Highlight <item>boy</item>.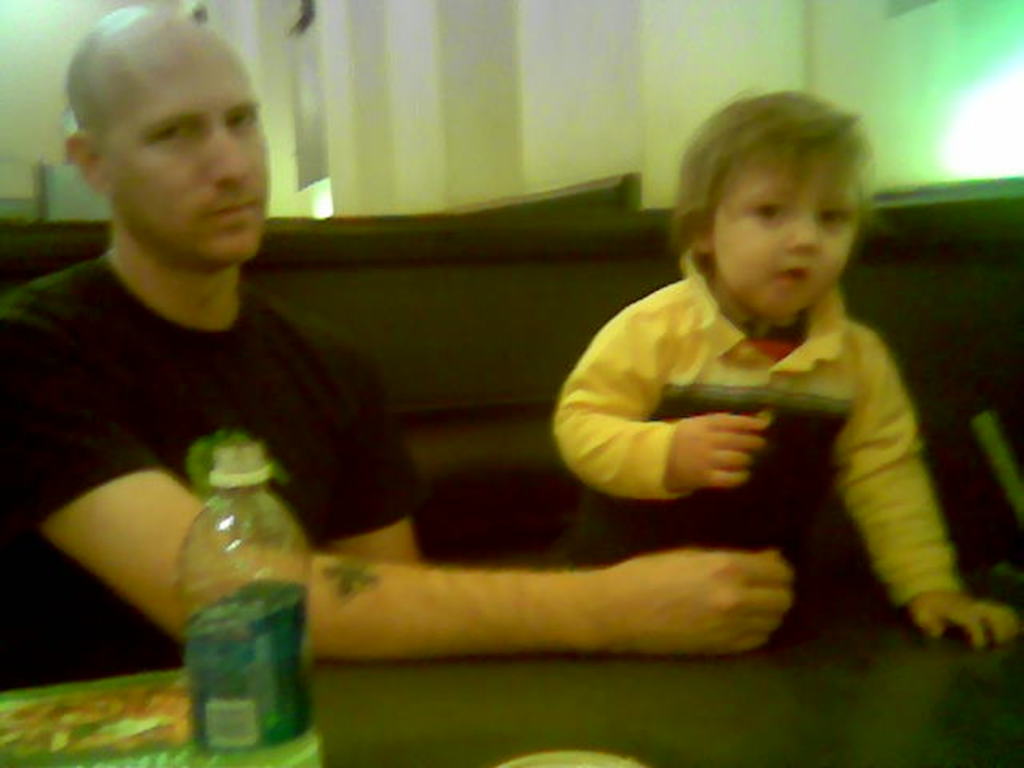
Highlighted region: select_region(546, 90, 1022, 648).
